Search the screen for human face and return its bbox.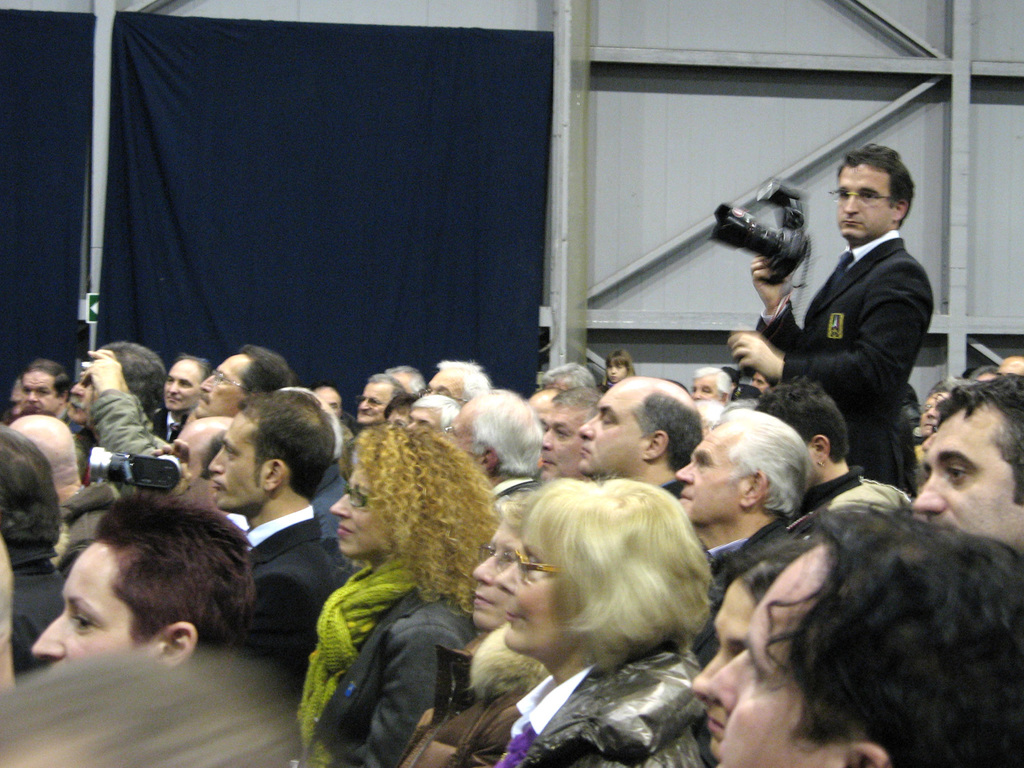
Found: 606, 360, 622, 380.
